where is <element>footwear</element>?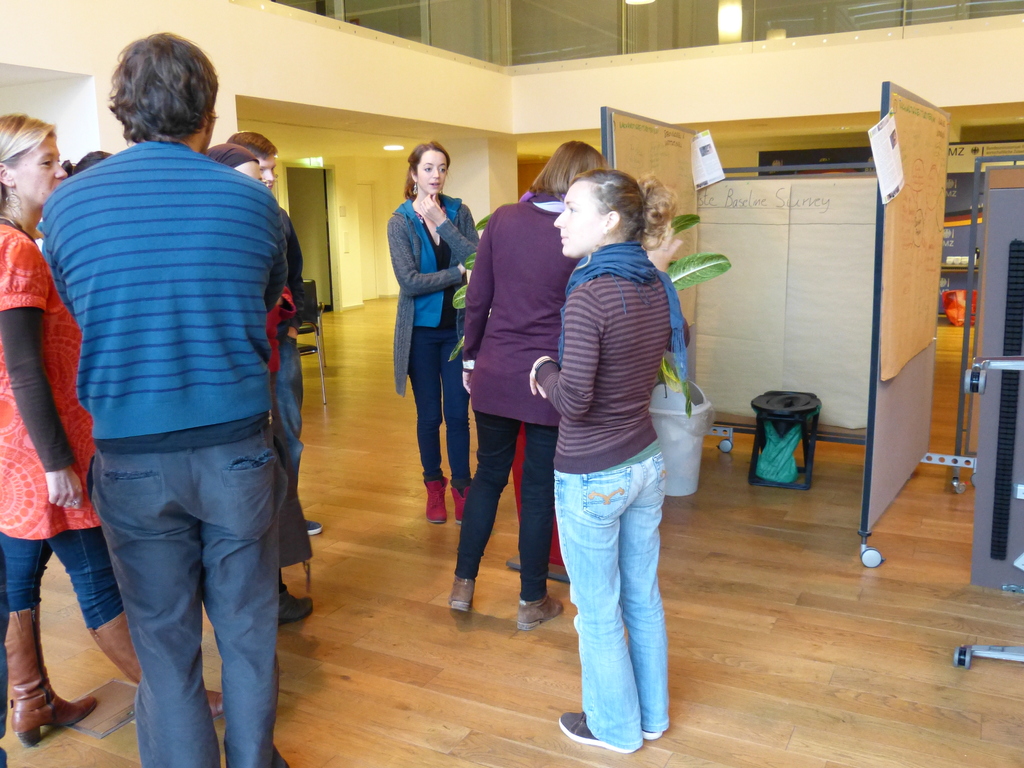
641,729,659,743.
